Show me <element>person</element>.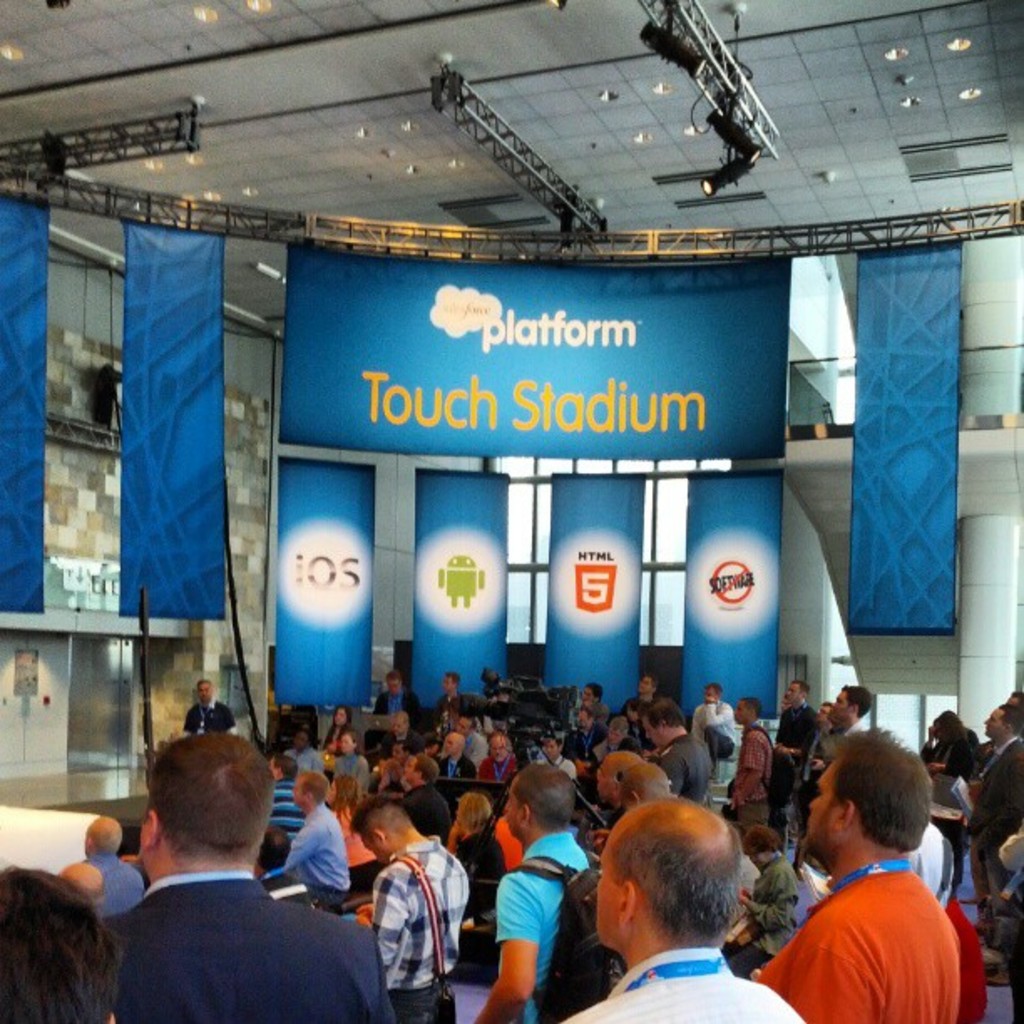
<element>person</element> is here: [x1=830, y1=686, x2=873, y2=731].
